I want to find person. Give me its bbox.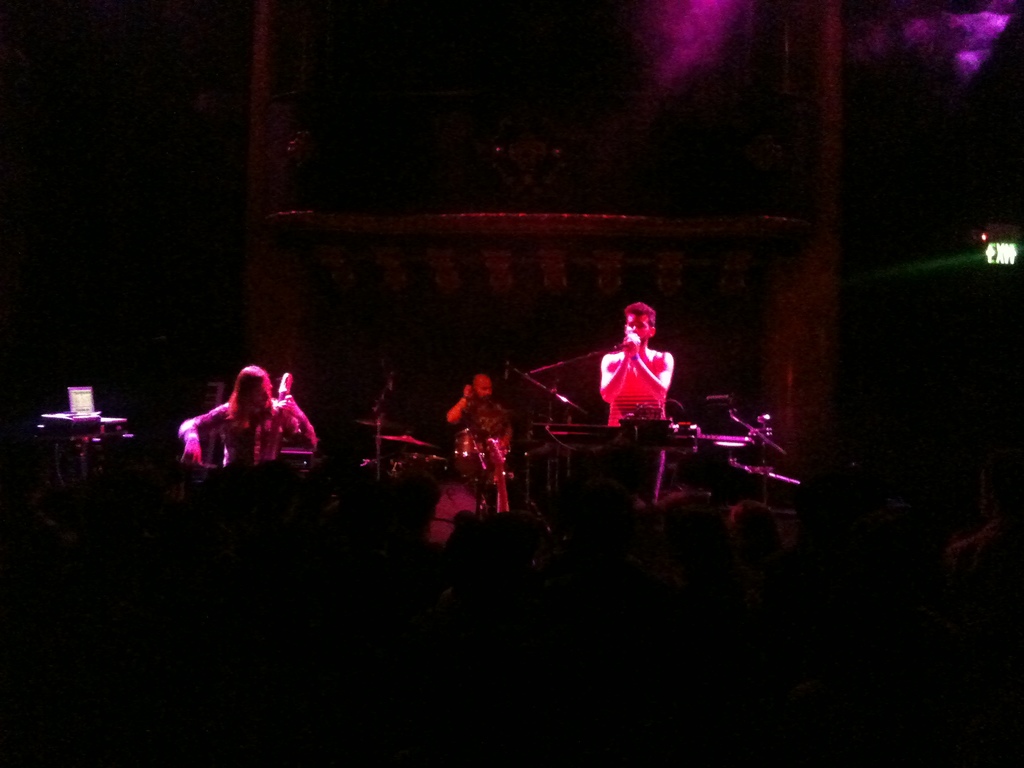
448 364 514 518.
